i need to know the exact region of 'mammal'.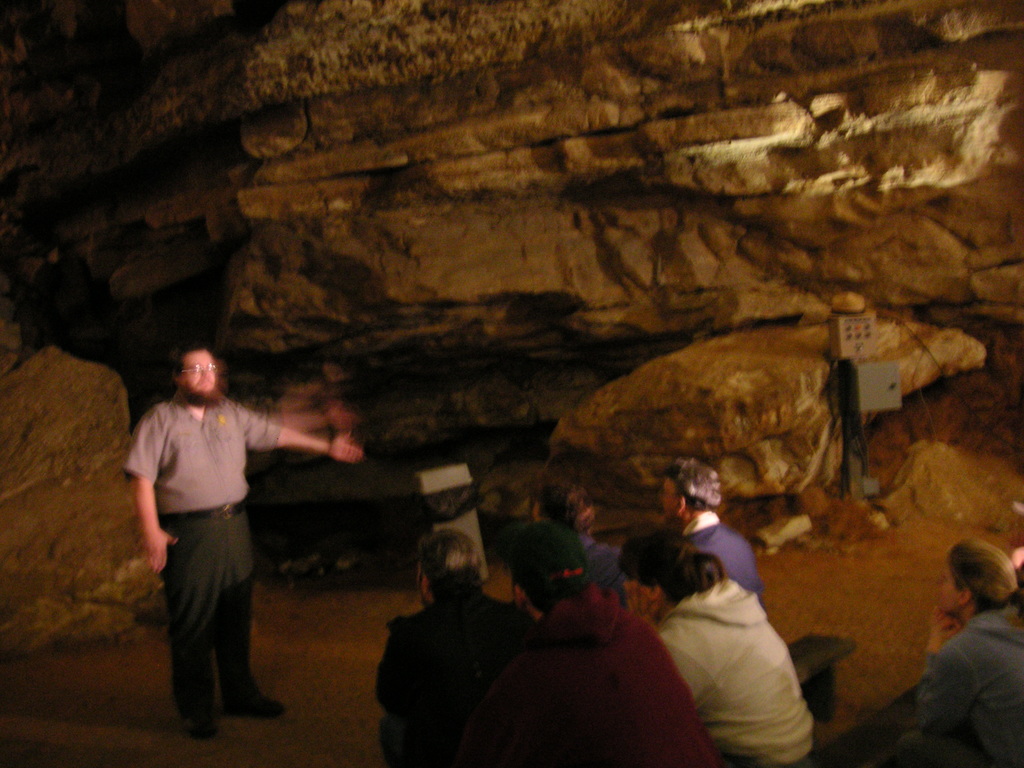
Region: left=915, top=536, right=1023, bottom=767.
